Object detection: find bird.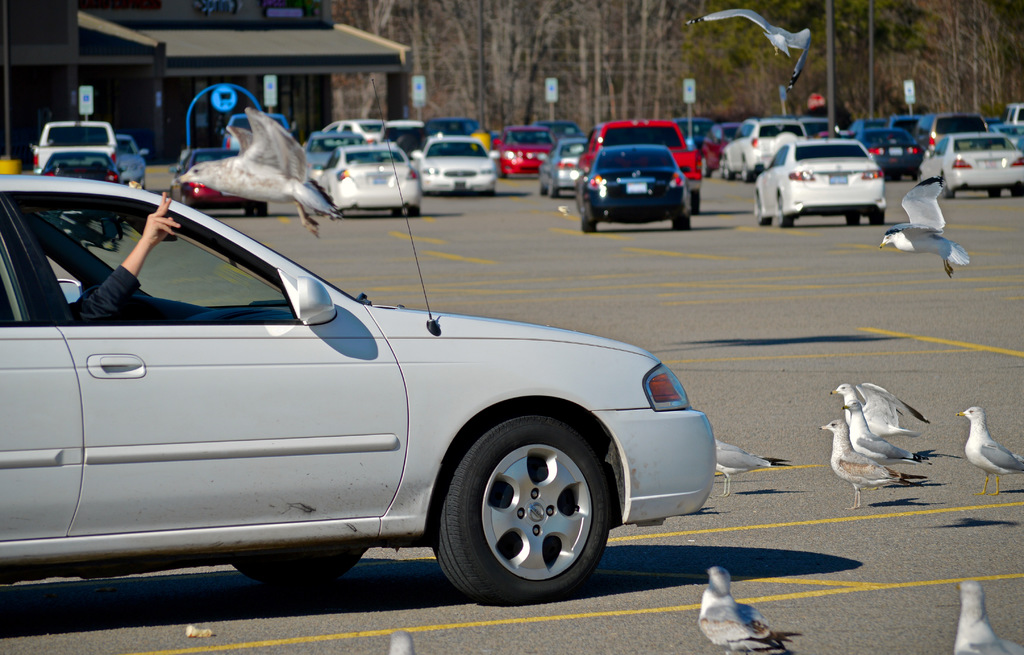
[713, 432, 792, 498].
